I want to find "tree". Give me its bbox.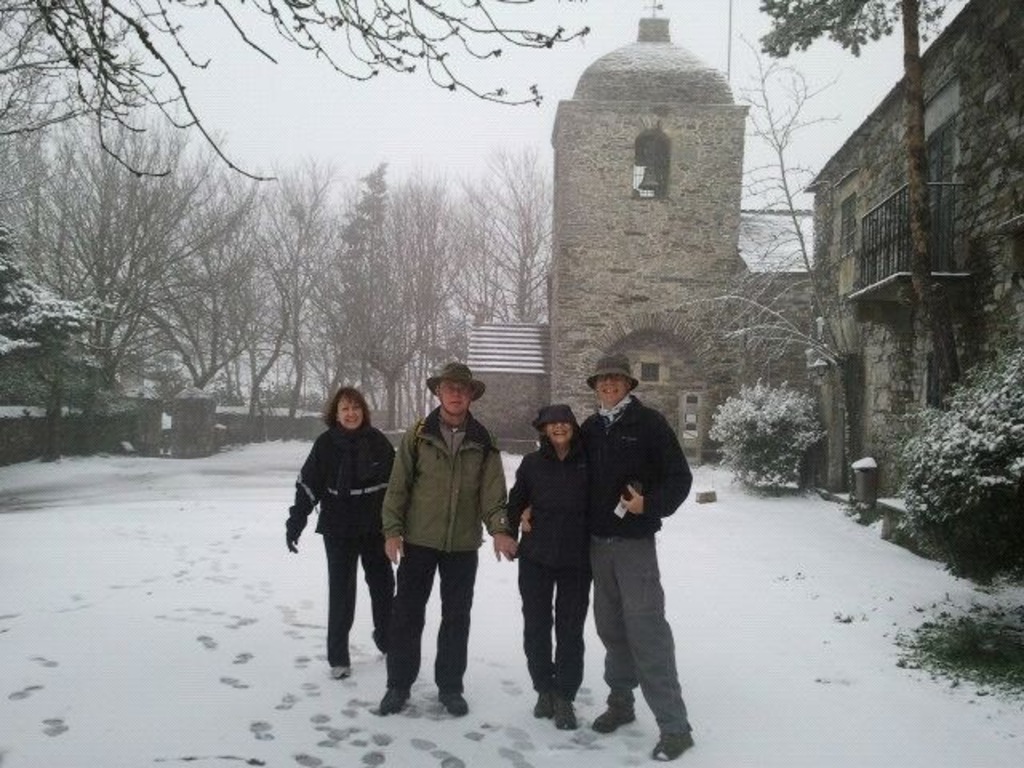
rect(130, 160, 291, 398).
